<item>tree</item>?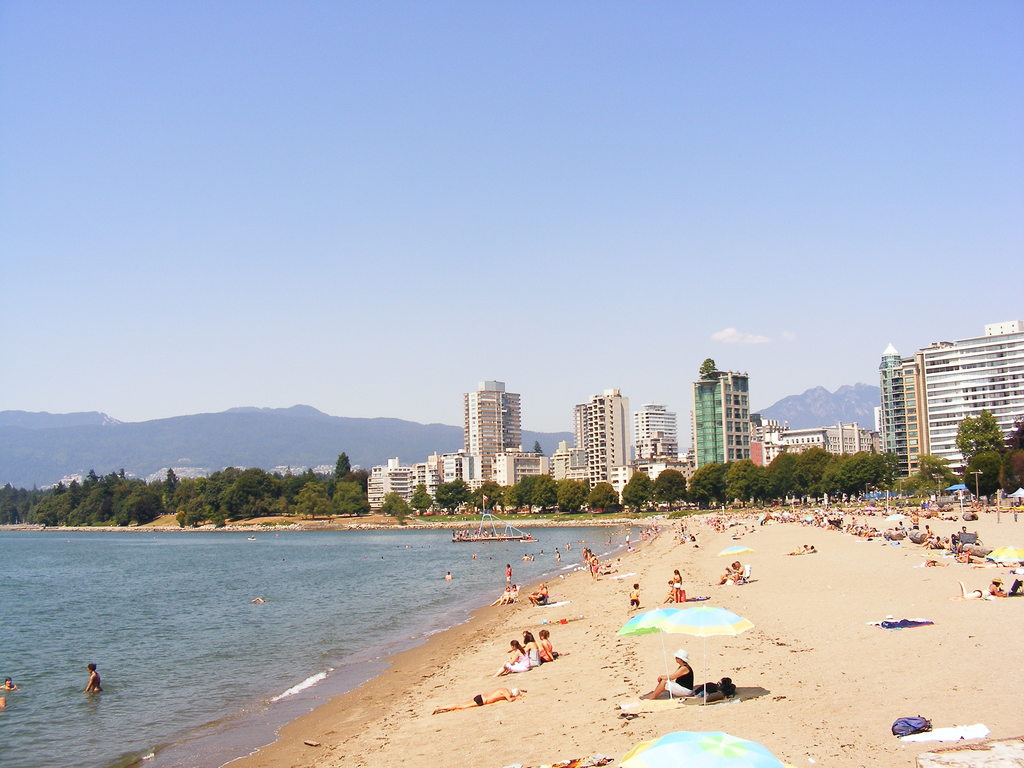
(left=531, top=474, right=557, bottom=513)
